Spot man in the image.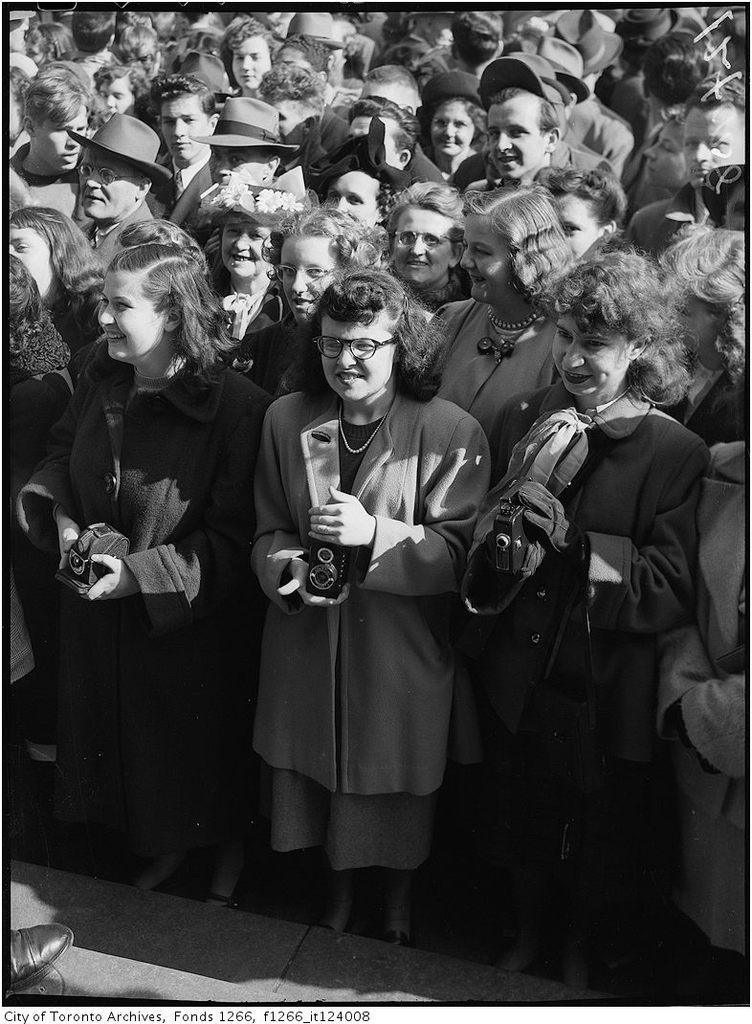
man found at <box>151,74,216,221</box>.
